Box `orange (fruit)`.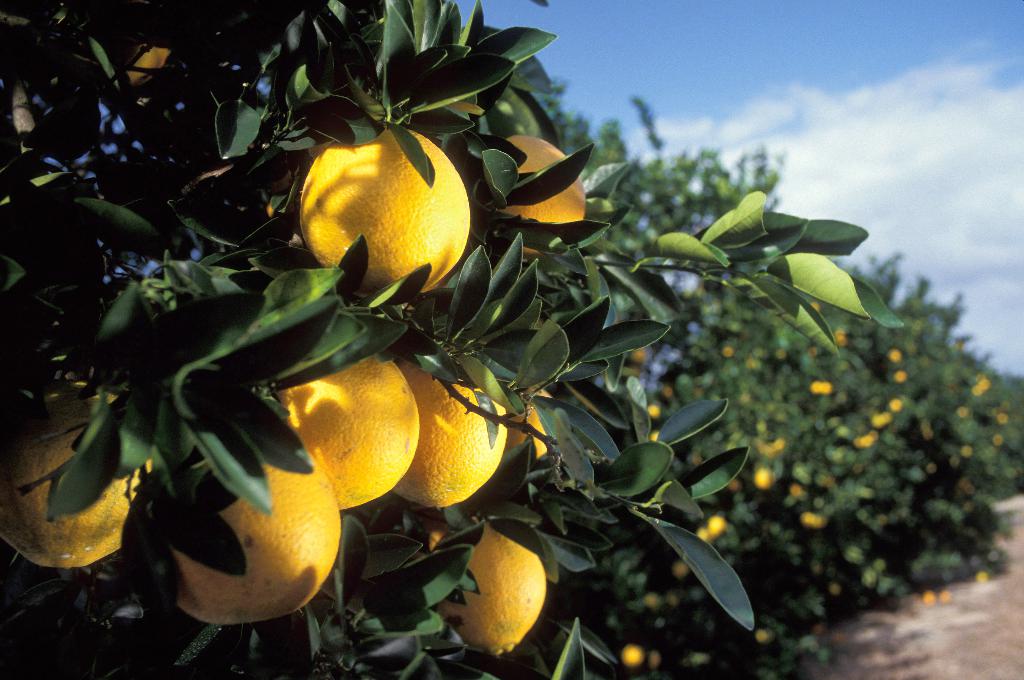
x1=758, y1=460, x2=774, y2=489.
